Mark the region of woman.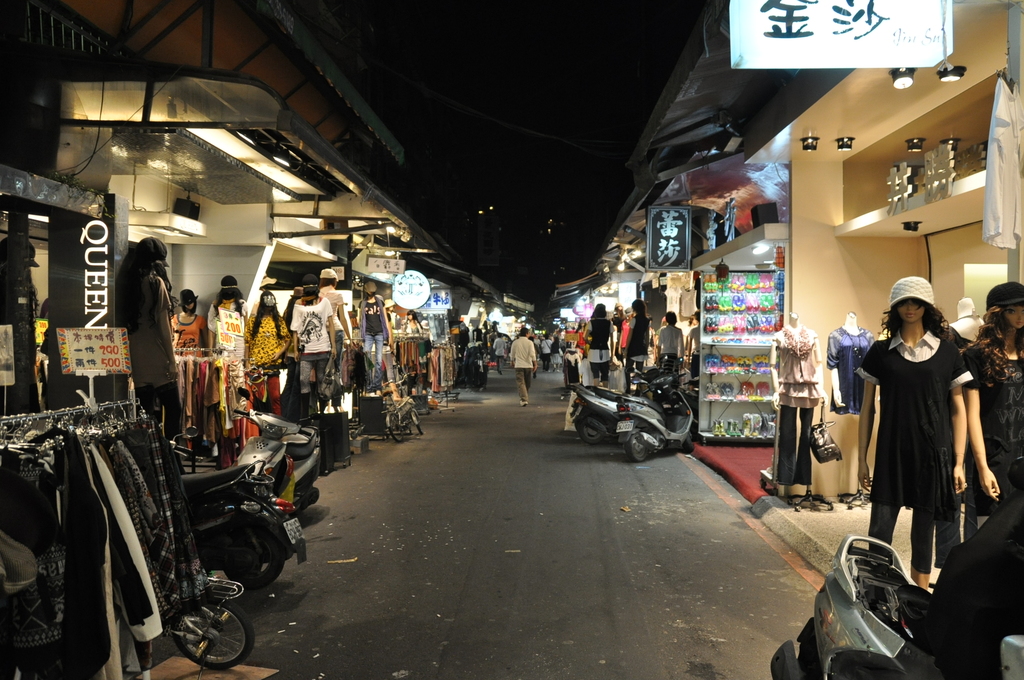
Region: detection(292, 272, 334, 421).
